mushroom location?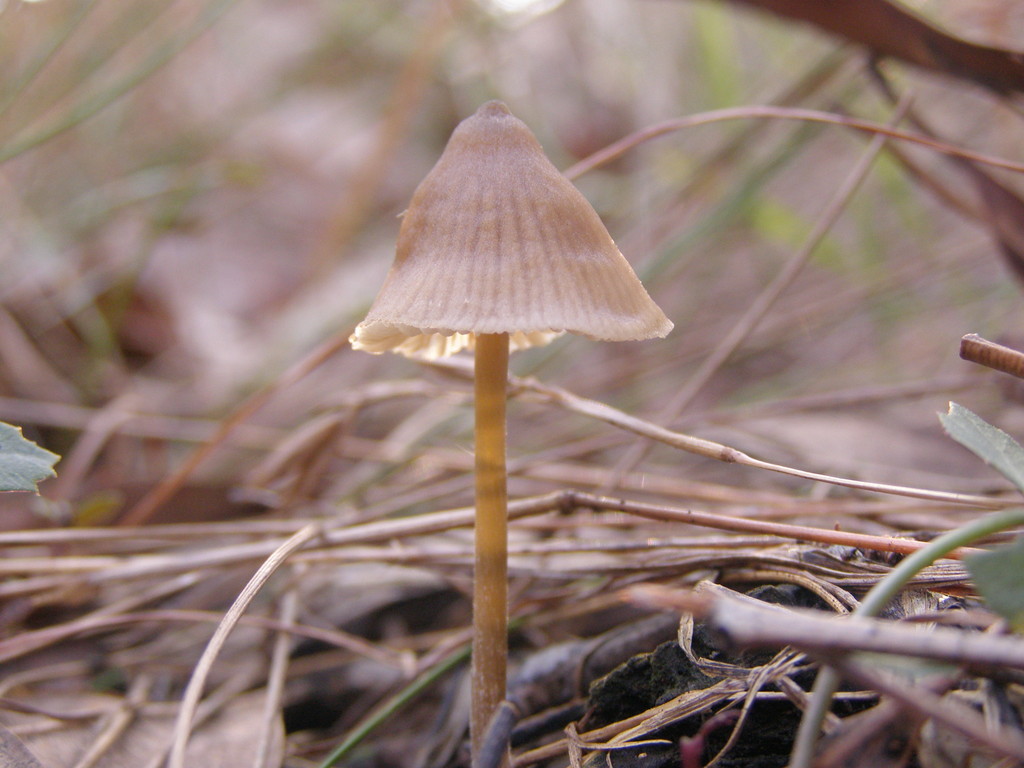
x1=344, y1=84, x2=674, y2=637
